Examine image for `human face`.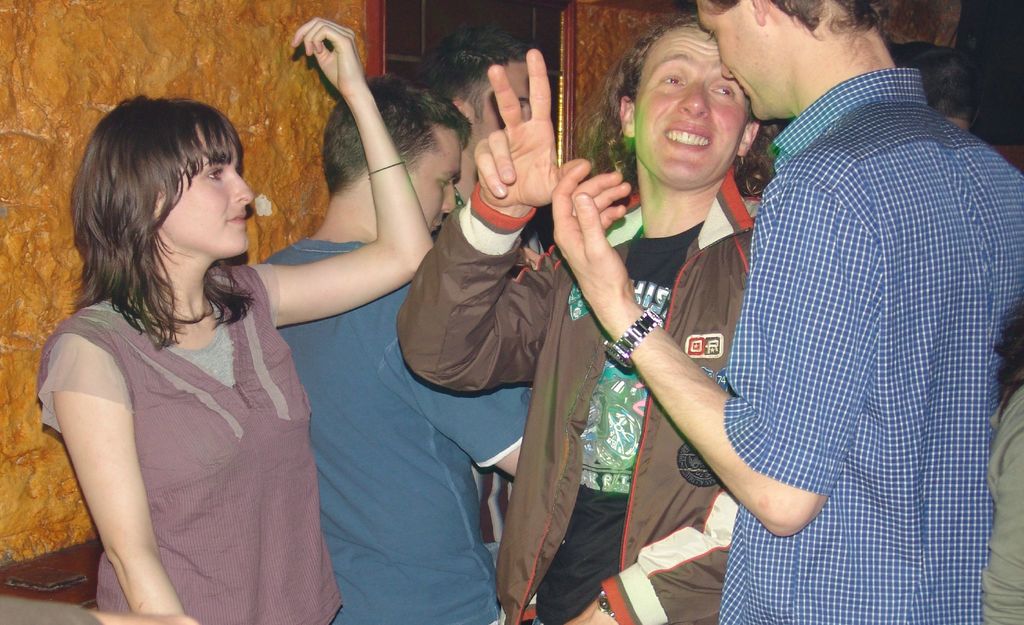
Examination result: locate(464, 53, 541, 176).
